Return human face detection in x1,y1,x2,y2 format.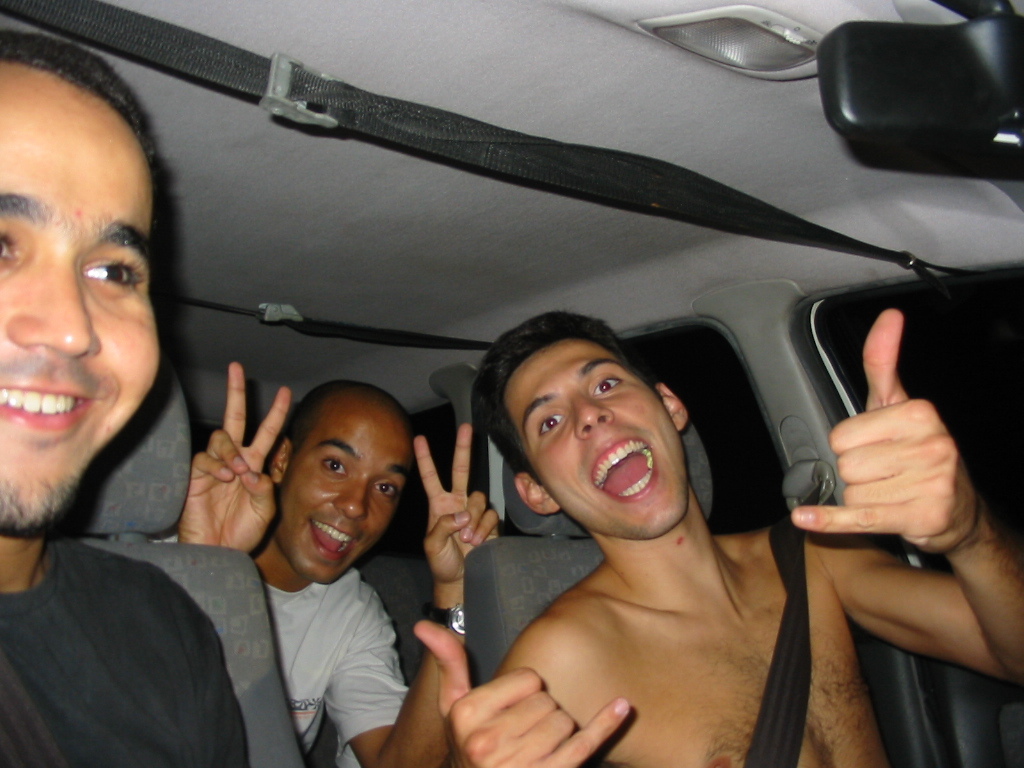
278,405,410,583.
